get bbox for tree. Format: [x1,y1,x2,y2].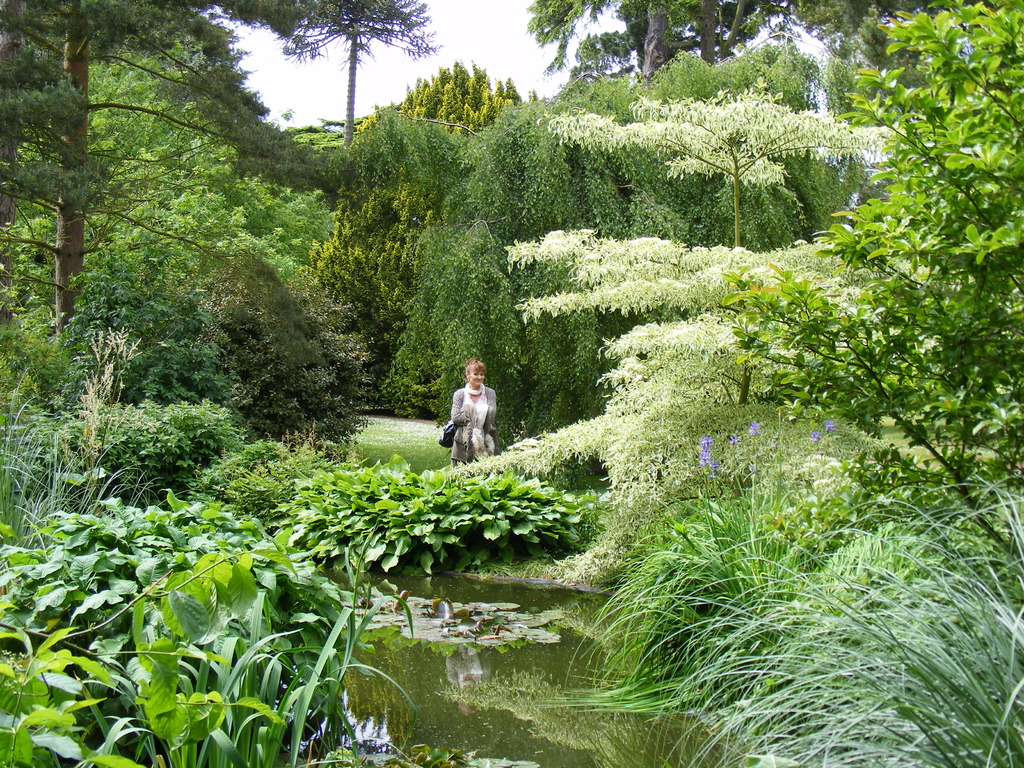
[307,184,446,391].
